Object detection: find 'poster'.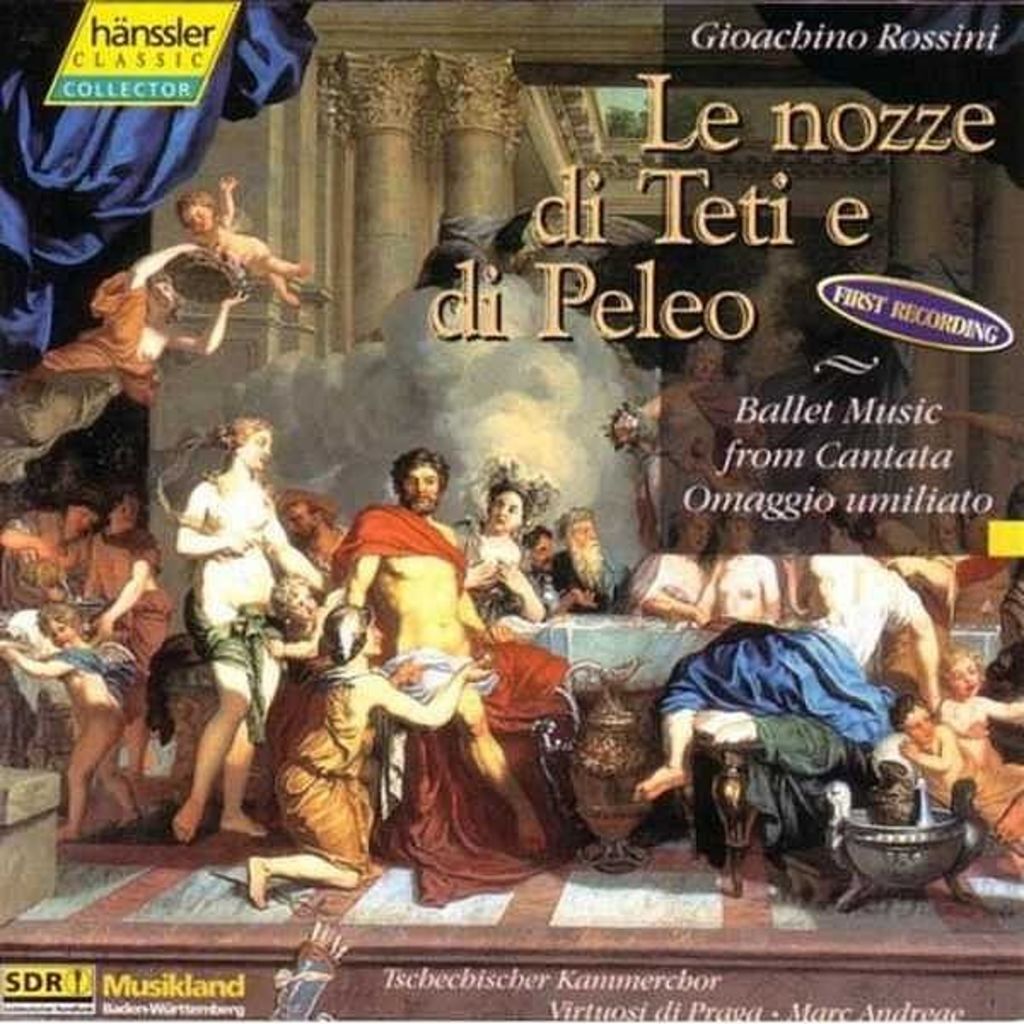
box(0, 0, 1022, 1022).
